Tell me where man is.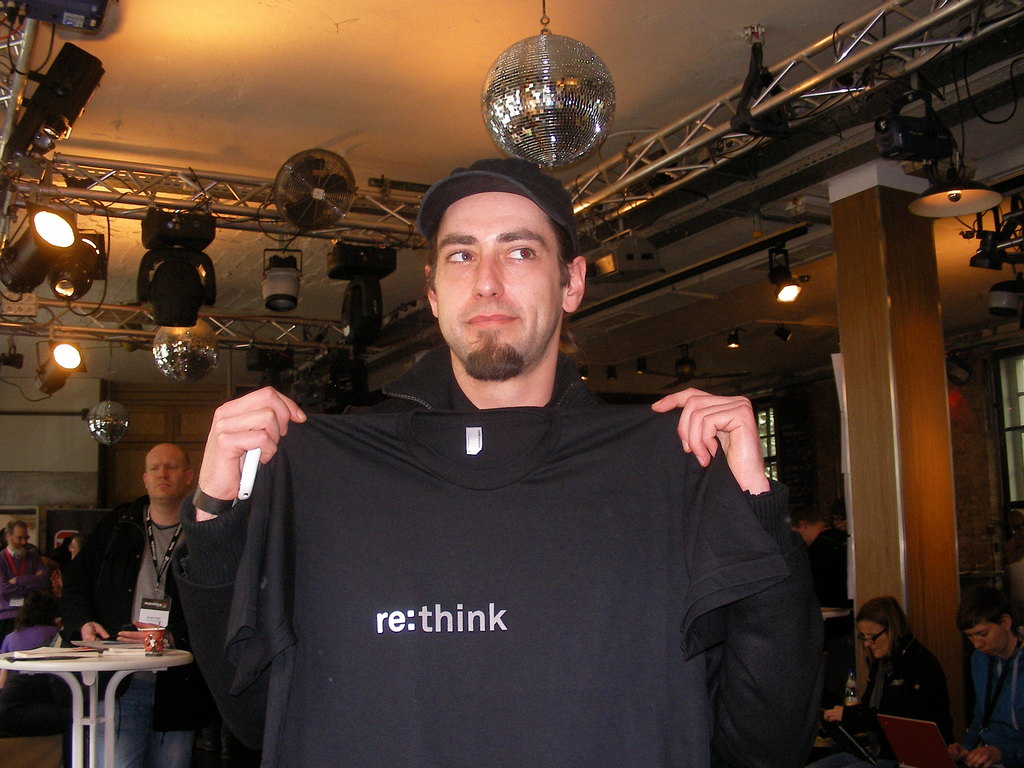
man is at detection(61, 442, 220, 767).
